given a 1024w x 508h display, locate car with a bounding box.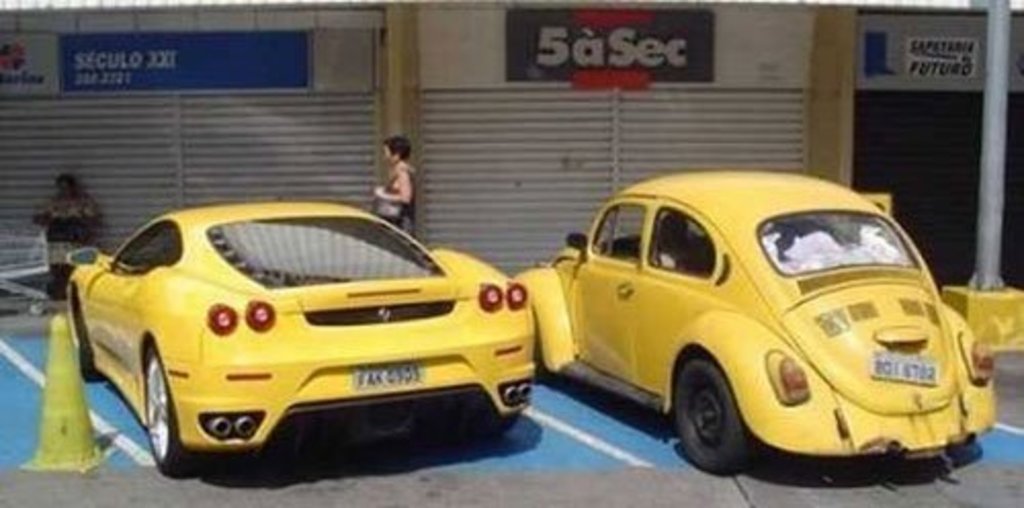
Located: BBox(514, 174, 993, 473).
